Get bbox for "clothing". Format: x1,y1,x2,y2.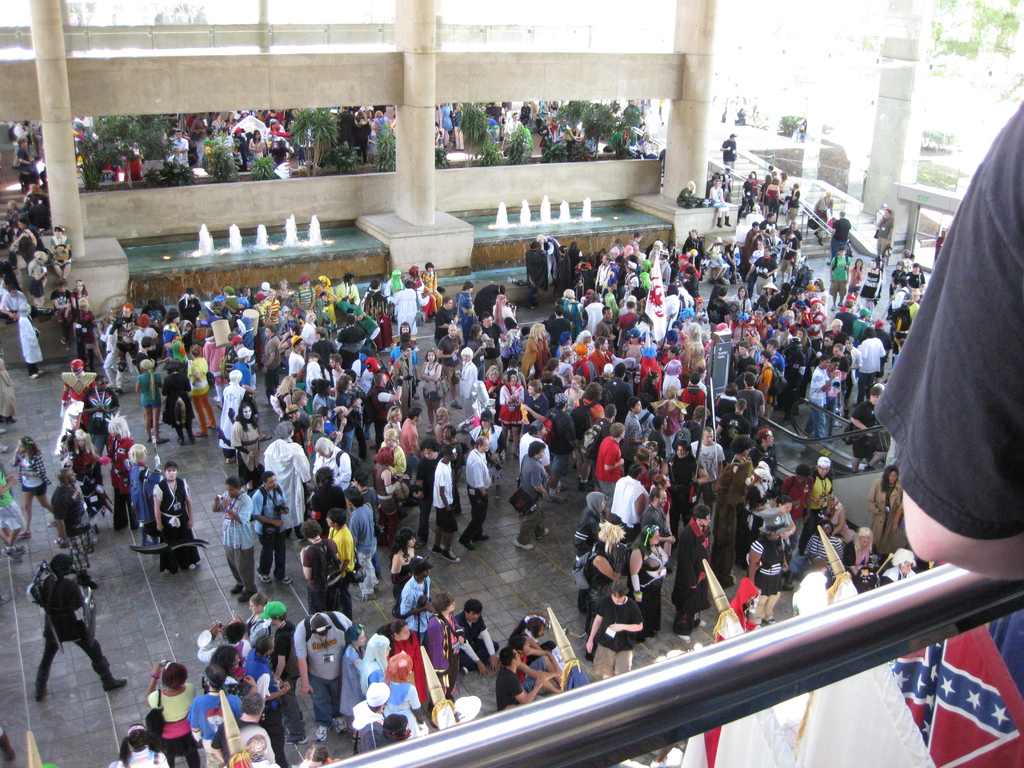
202,643,266,696.
